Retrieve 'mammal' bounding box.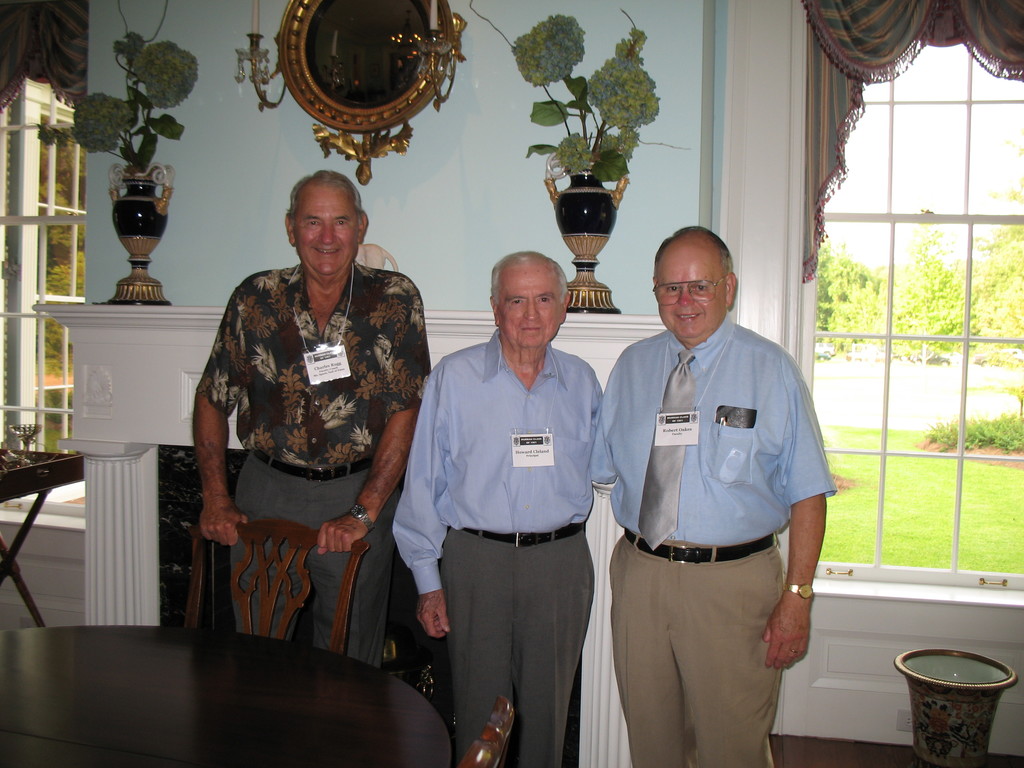
Bounding box: 588,189,833,767.
